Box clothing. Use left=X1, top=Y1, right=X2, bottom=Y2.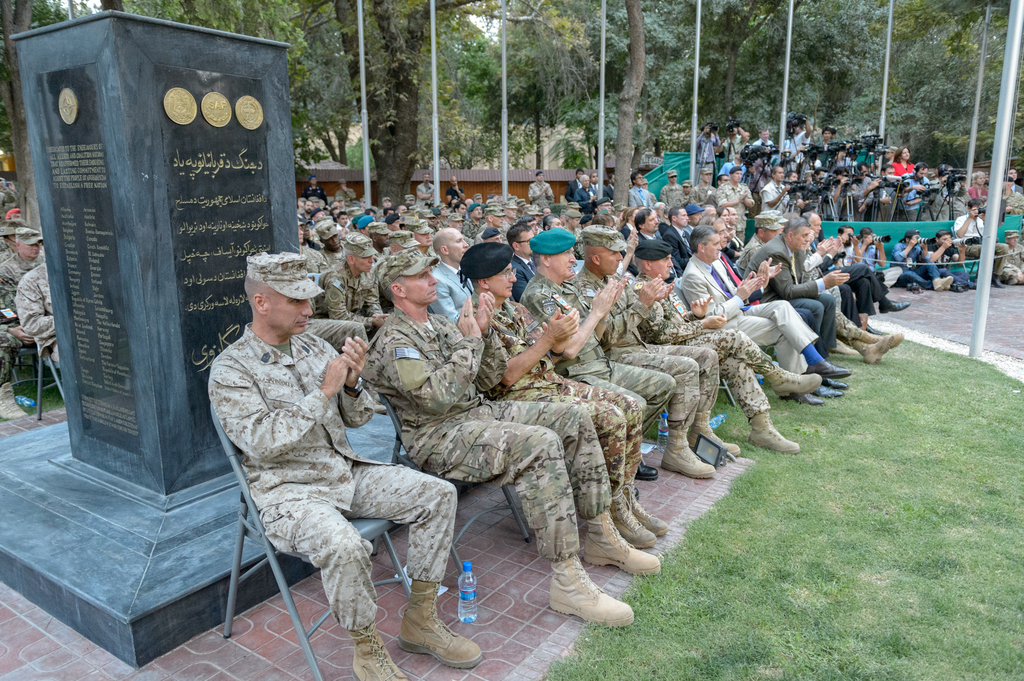
left=323, top=247, right=347, bottom=268.
